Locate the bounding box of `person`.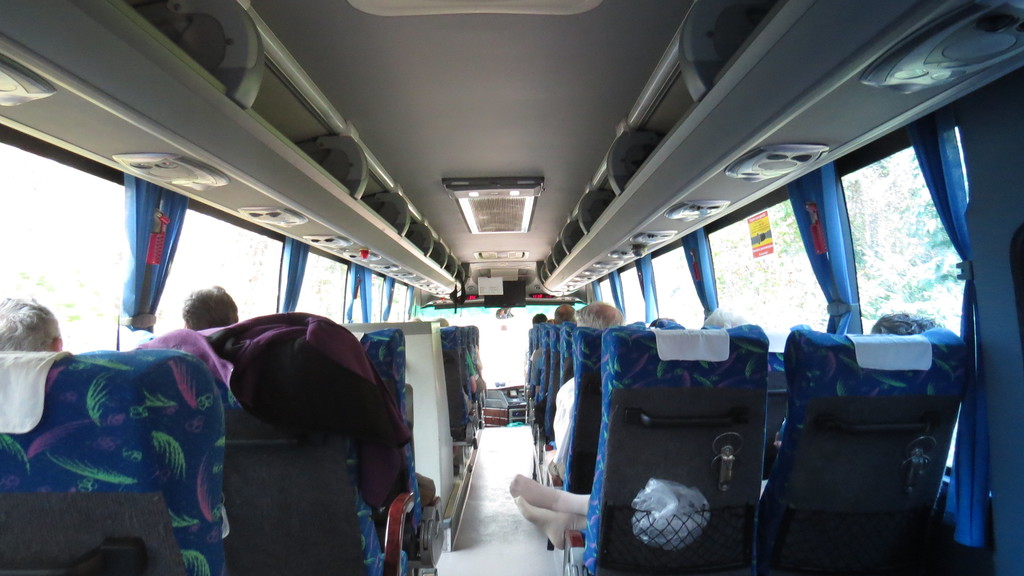
Bounding box: detection(506, 303, 946, 560).
